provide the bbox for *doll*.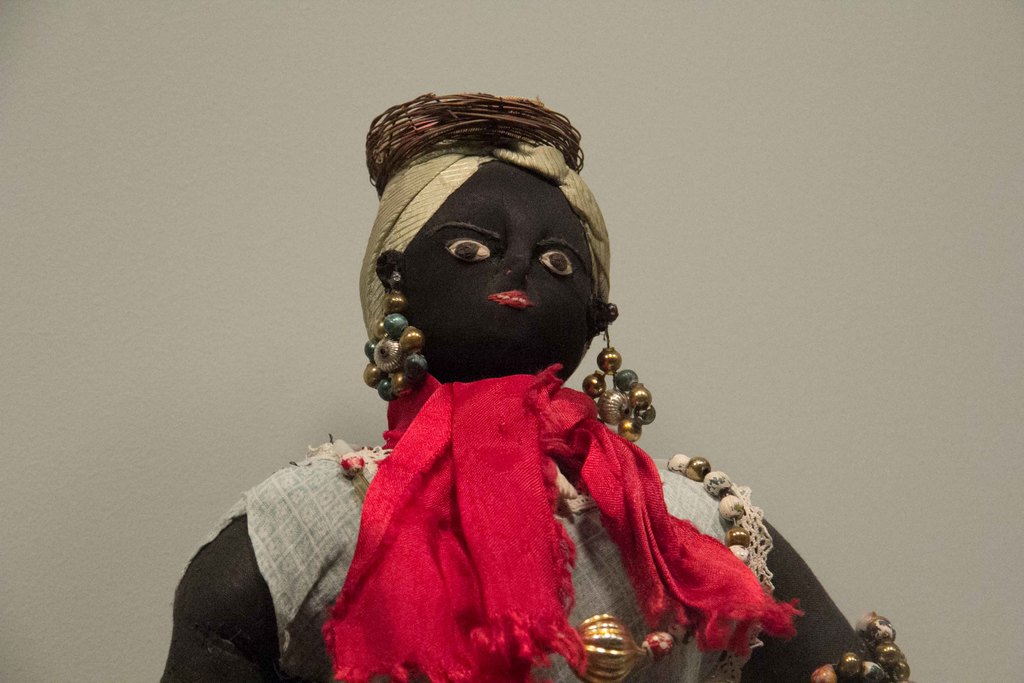
left=155, top=89, right=908, bottom=682.
